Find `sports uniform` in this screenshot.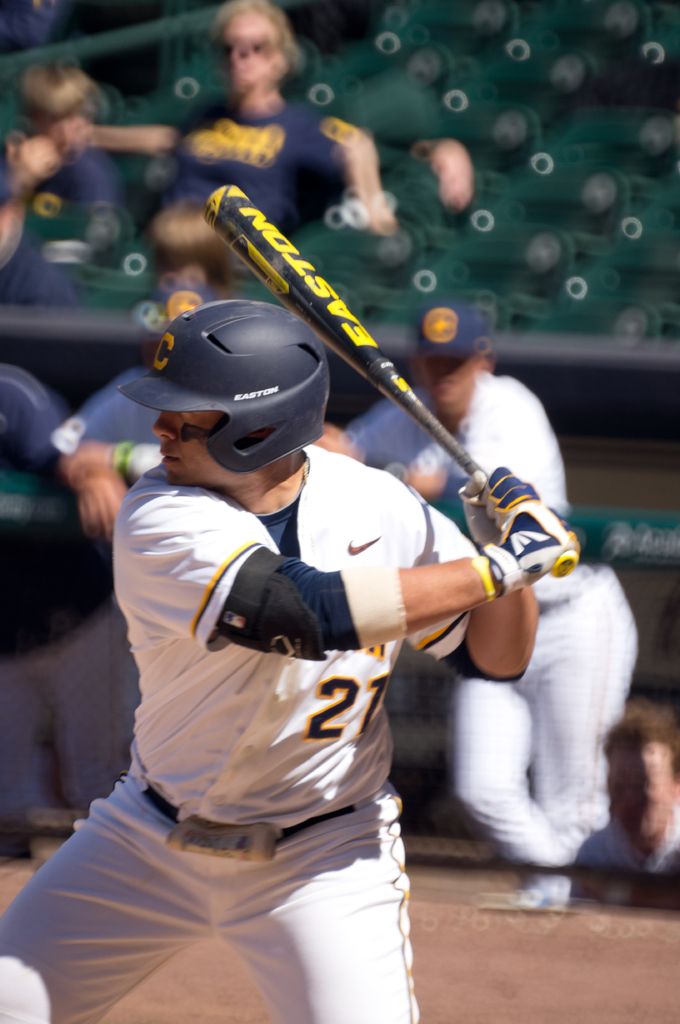
The bounding box for `sports uniform` is 0 298 575 1021.
